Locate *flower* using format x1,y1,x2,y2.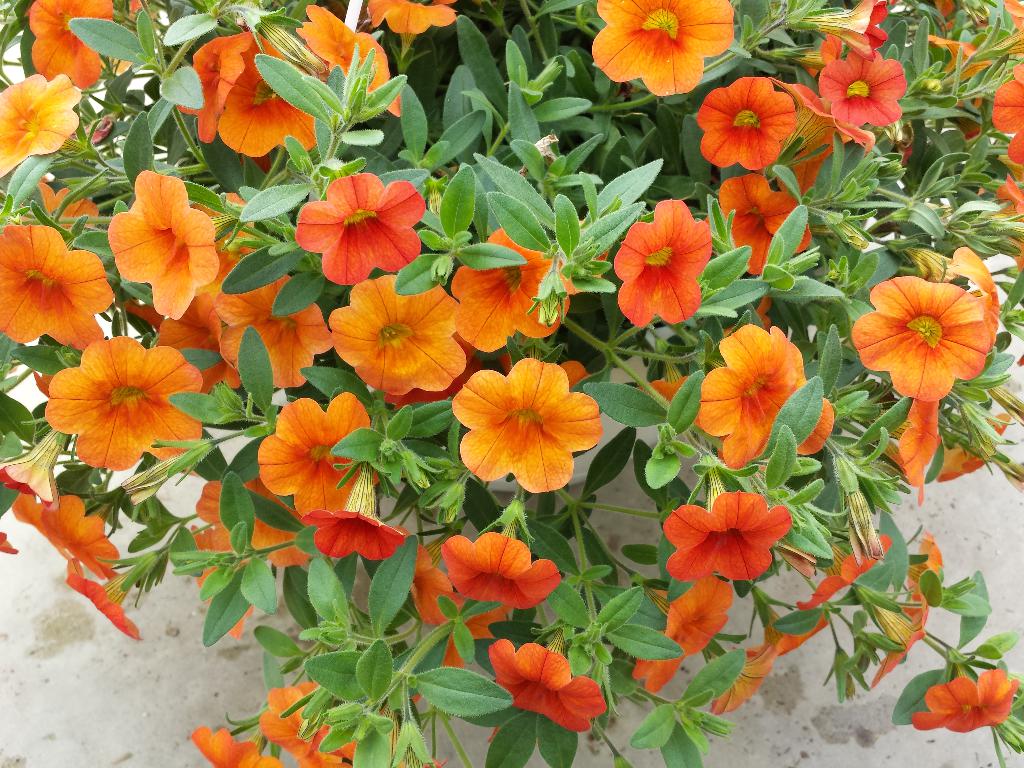
949,244,1006,329.
